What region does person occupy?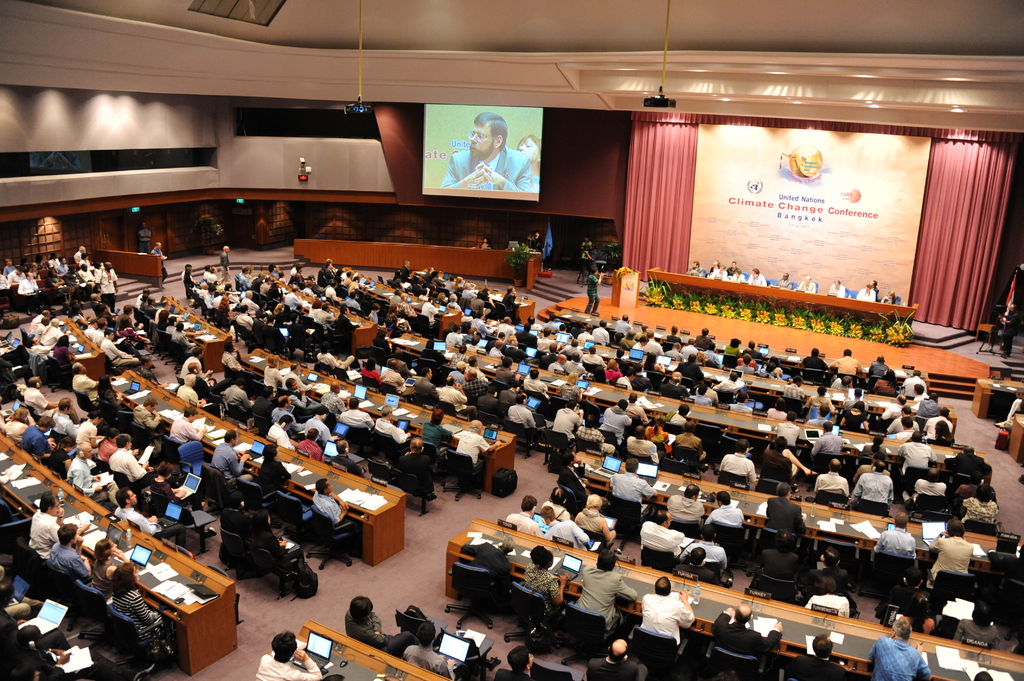
x1=710, y1=604, x2=781, y2=669.
